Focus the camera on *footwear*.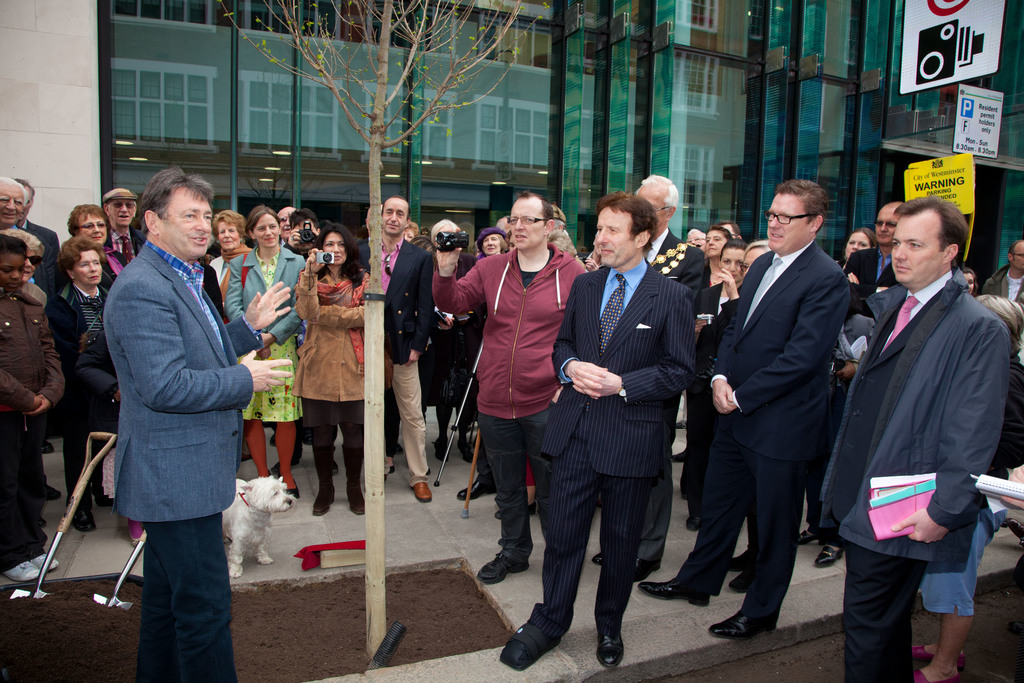
Focus region: region(34, 556, 59, 569).
